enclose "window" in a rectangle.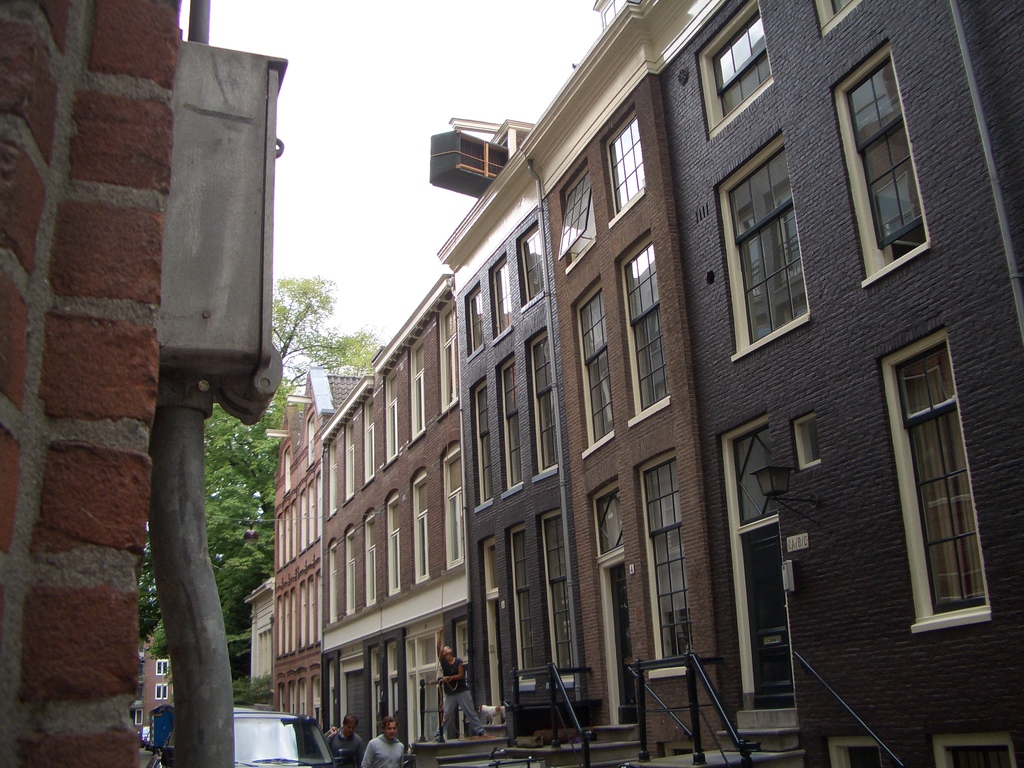
detection(489, 252, 514, 336).
